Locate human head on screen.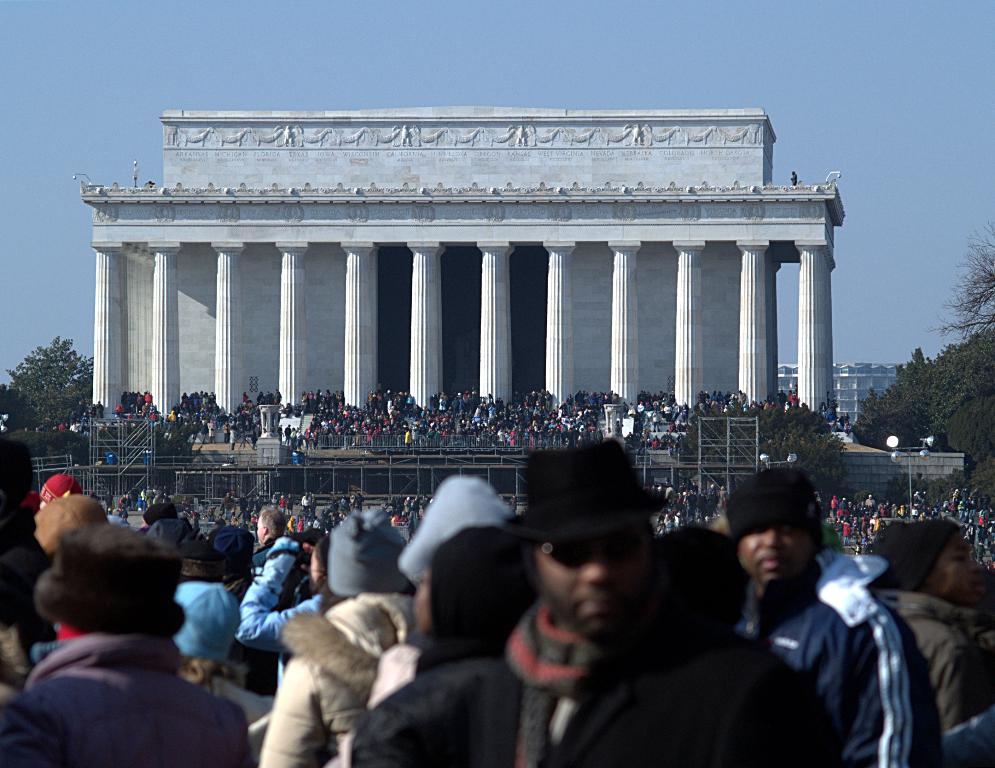
On screen at bbox=(49, 535, 175, 633).
